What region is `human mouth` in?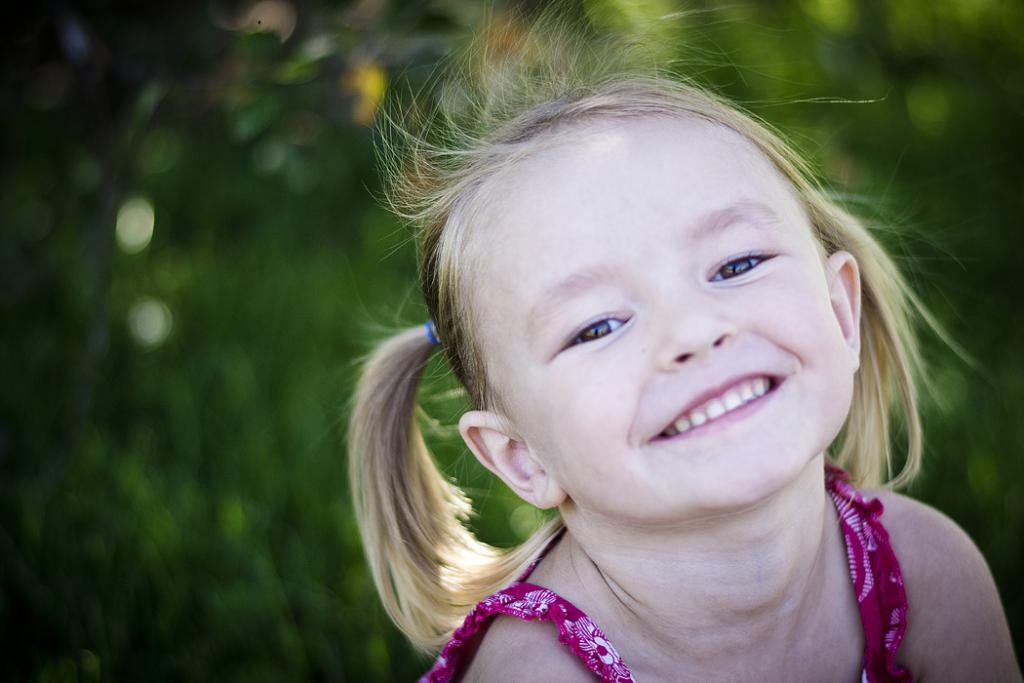
637, 365, 791, 450.
